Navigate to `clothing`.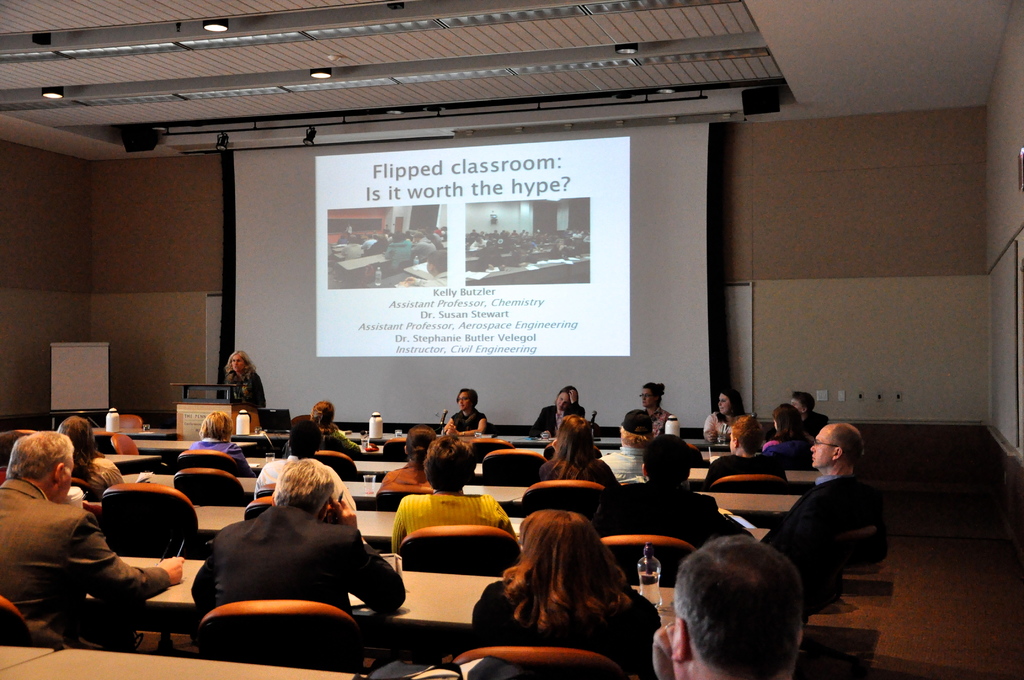
Navigation target: (left=448, top=411, right=489, bottom=440).
